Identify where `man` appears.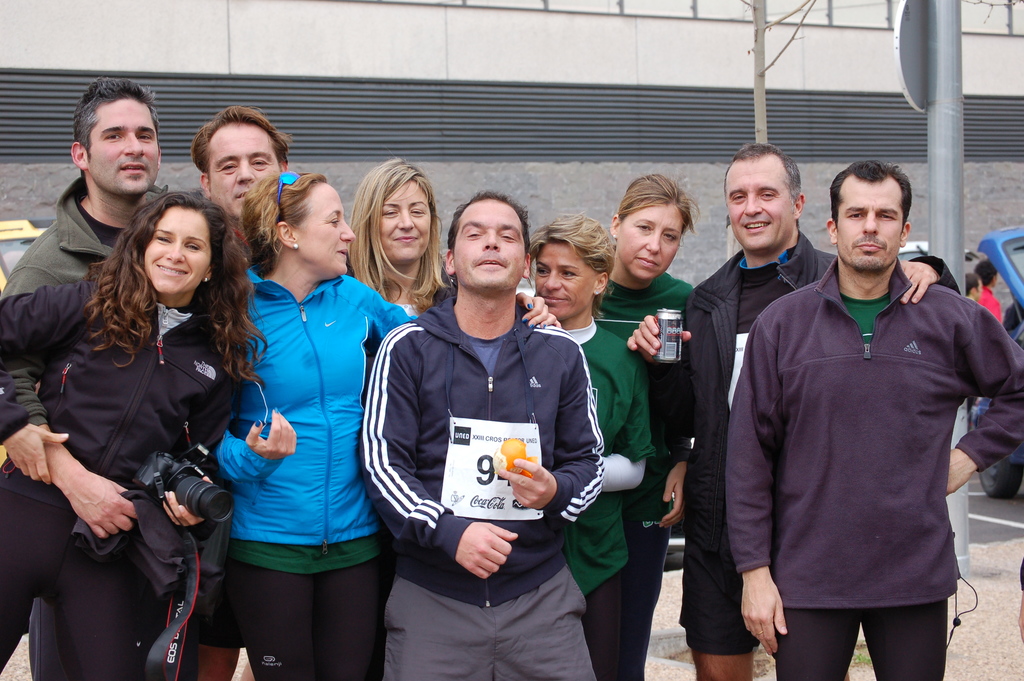
Appears at box=[0, 80, 165, 549].
